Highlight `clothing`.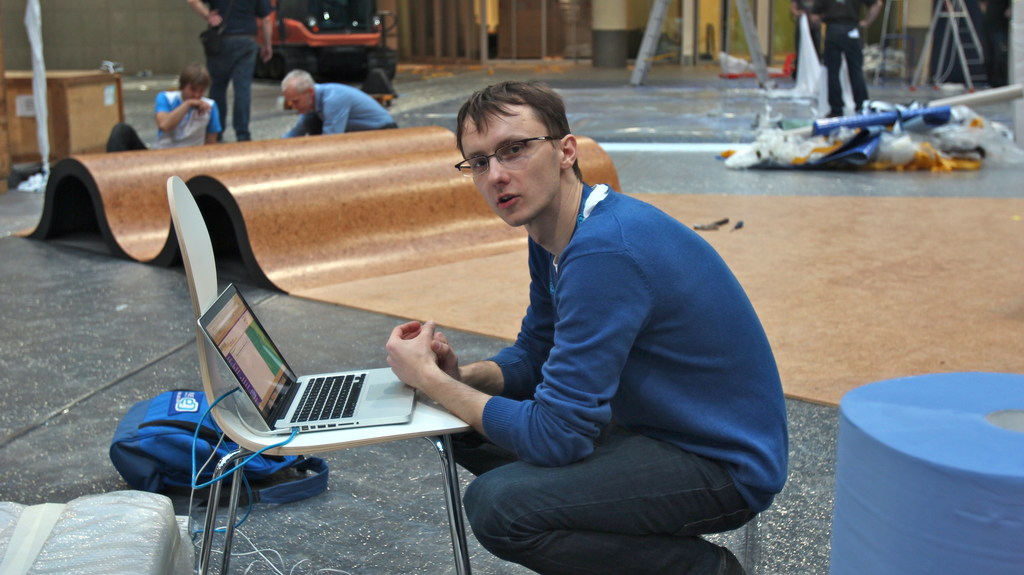
Highlighted region: x1=284, y1=81, x2=396, y2=140.
